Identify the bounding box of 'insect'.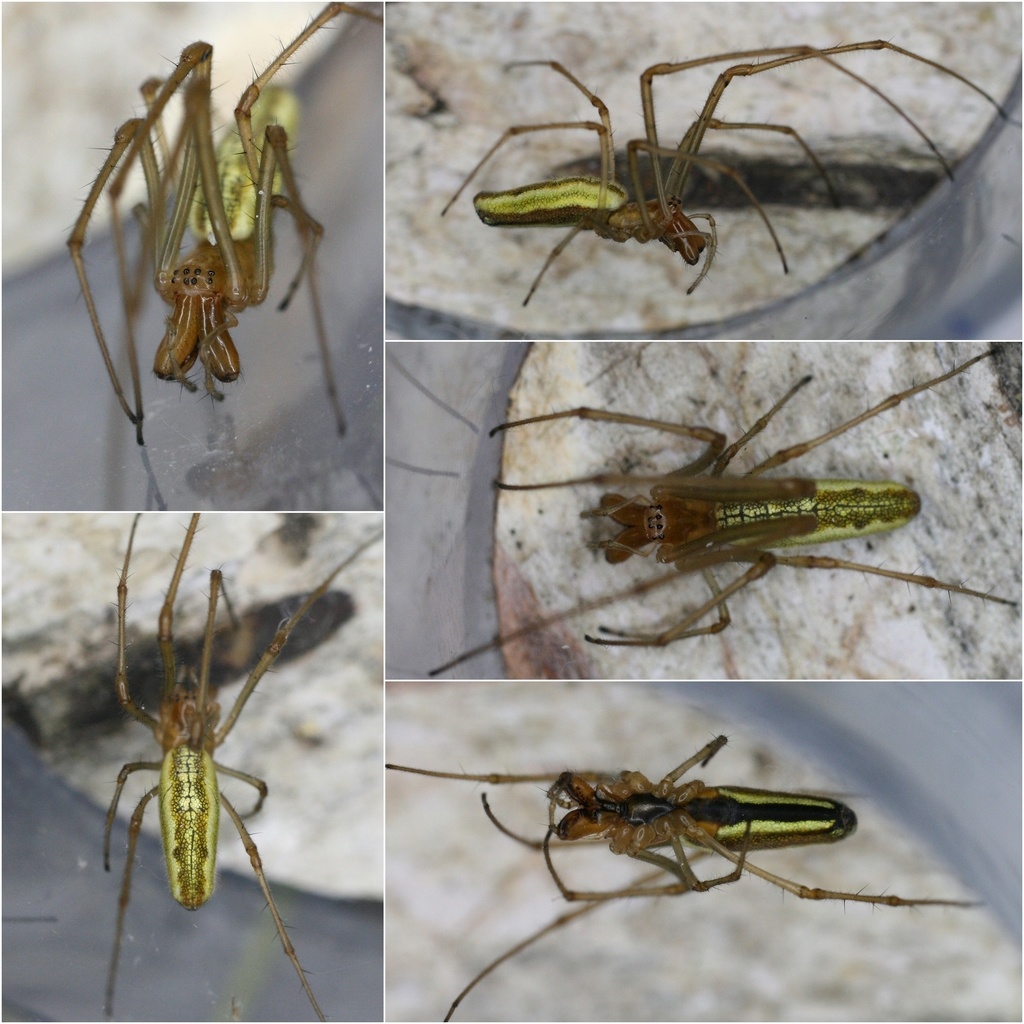
428, 342, 1023, 682.
